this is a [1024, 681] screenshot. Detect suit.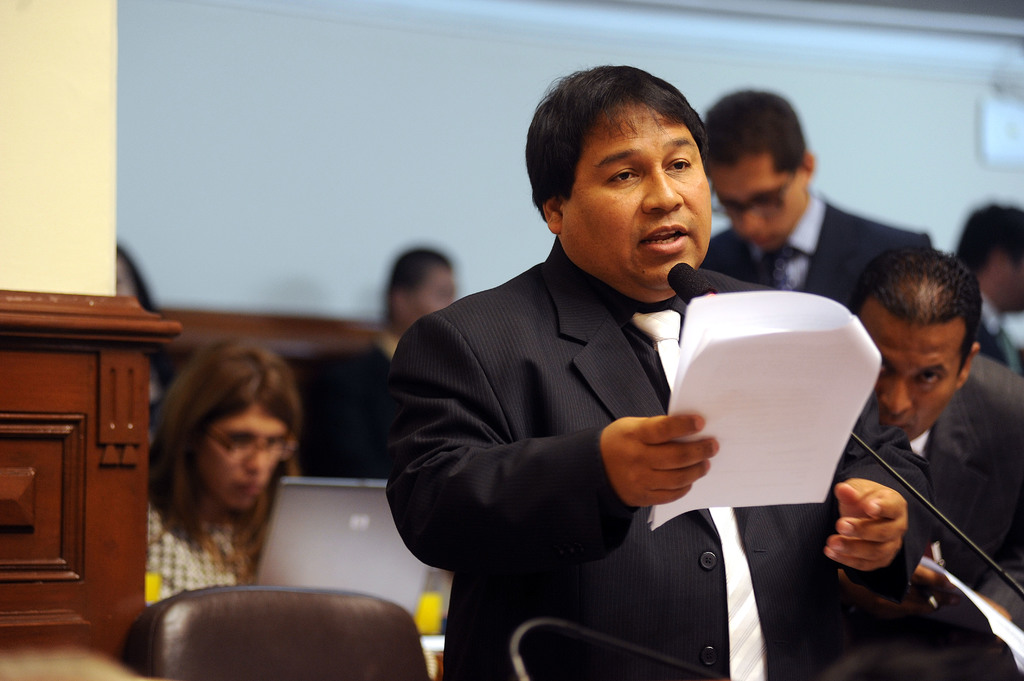
(909,356,1023,627).
